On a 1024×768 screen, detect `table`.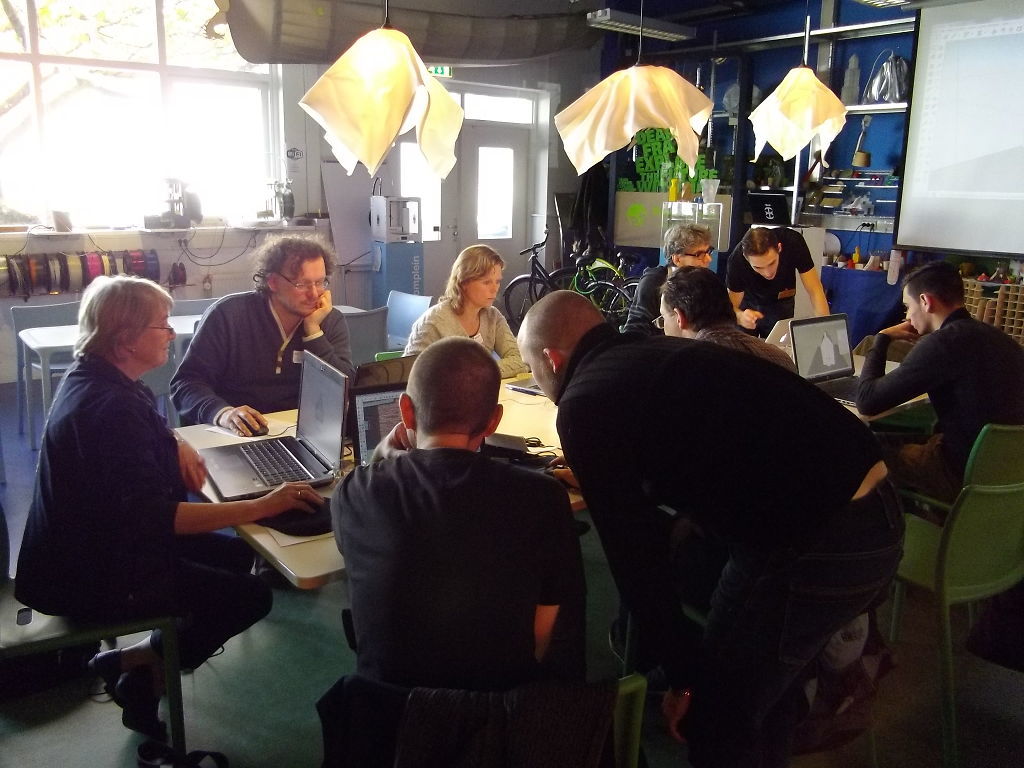
(left=156, top=354, right=821, bottom=762).
